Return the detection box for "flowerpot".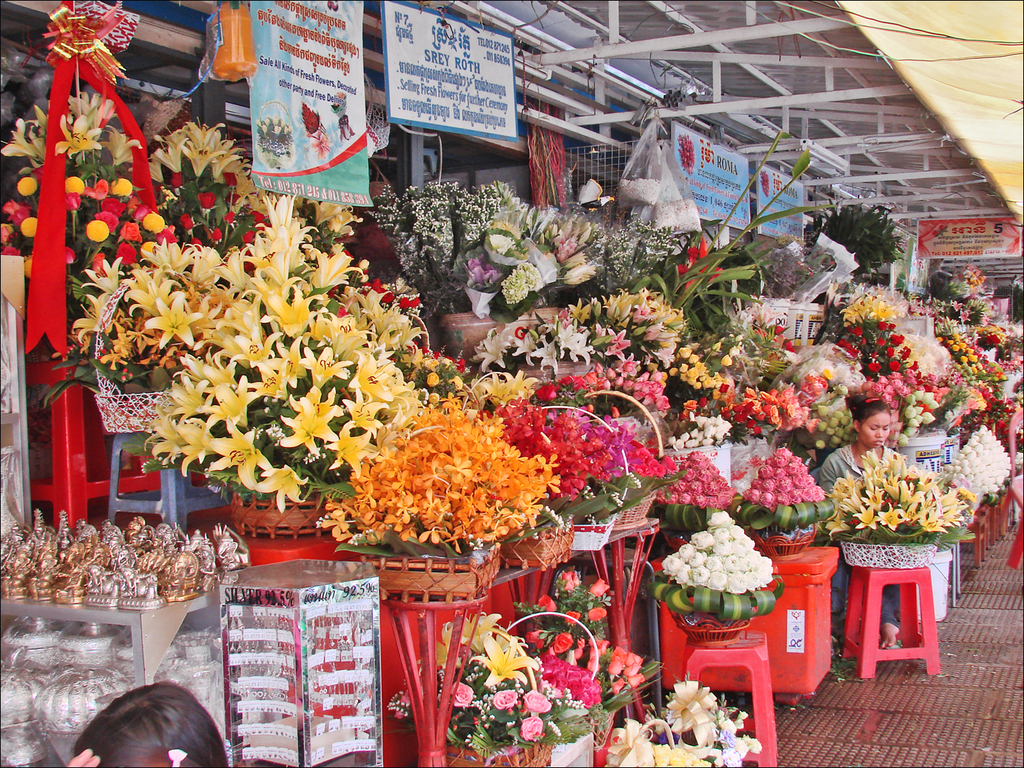
839, 520, 936, 570.
